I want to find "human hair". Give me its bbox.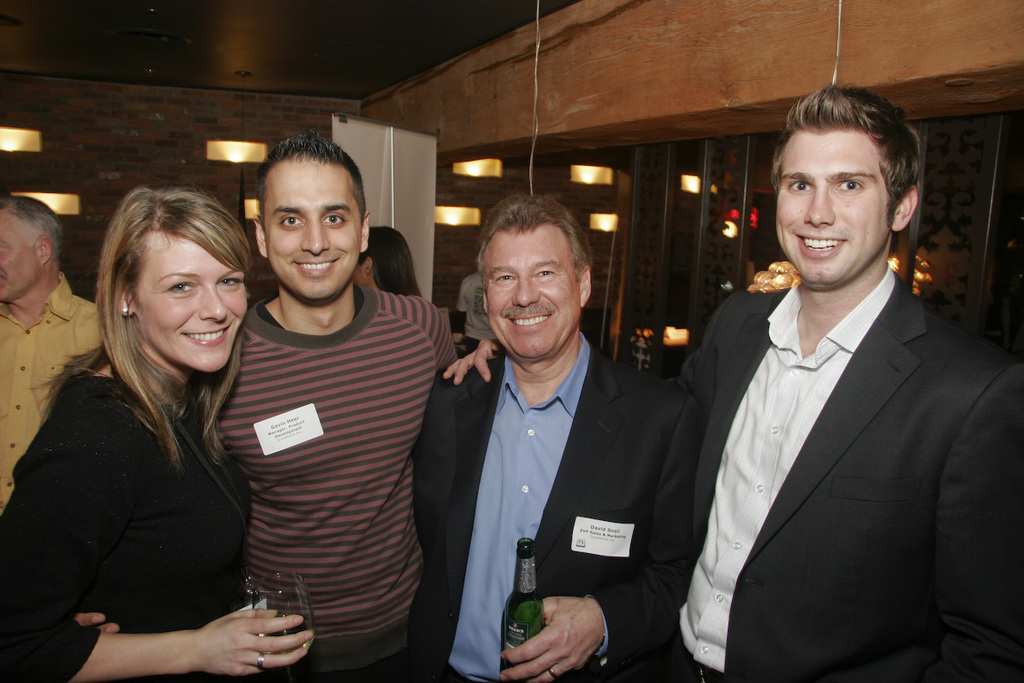
89:188:261:426.
